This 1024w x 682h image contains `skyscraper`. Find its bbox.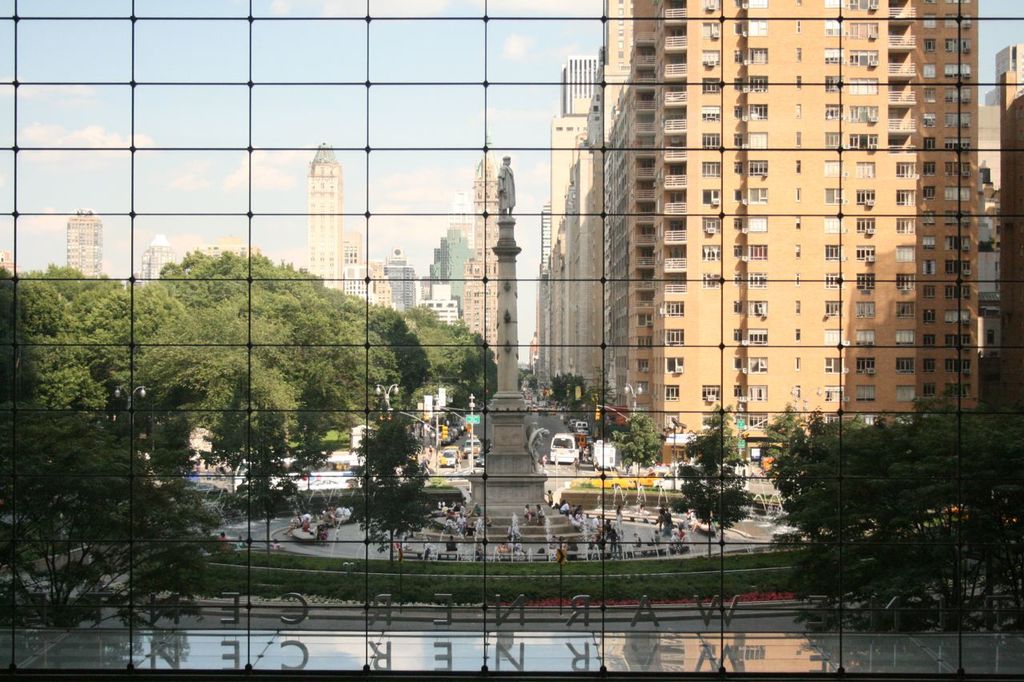
<region>587, 0, 982, 461</region>.
